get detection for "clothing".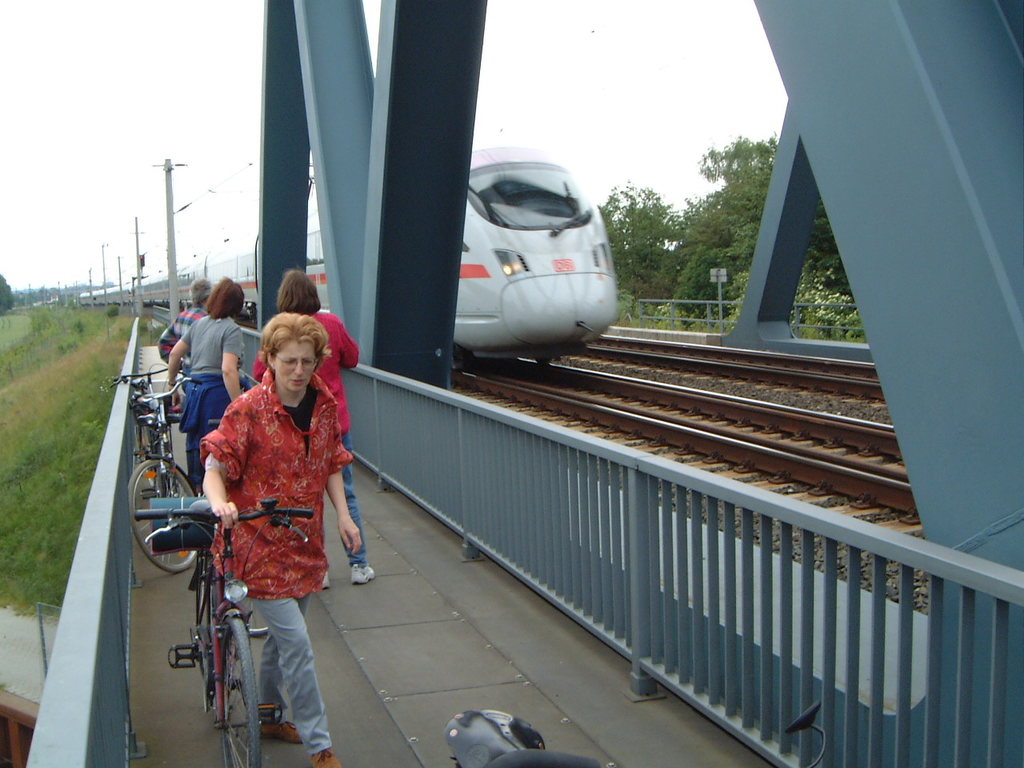
Detection: bbox(254, 314, 364, 566).
